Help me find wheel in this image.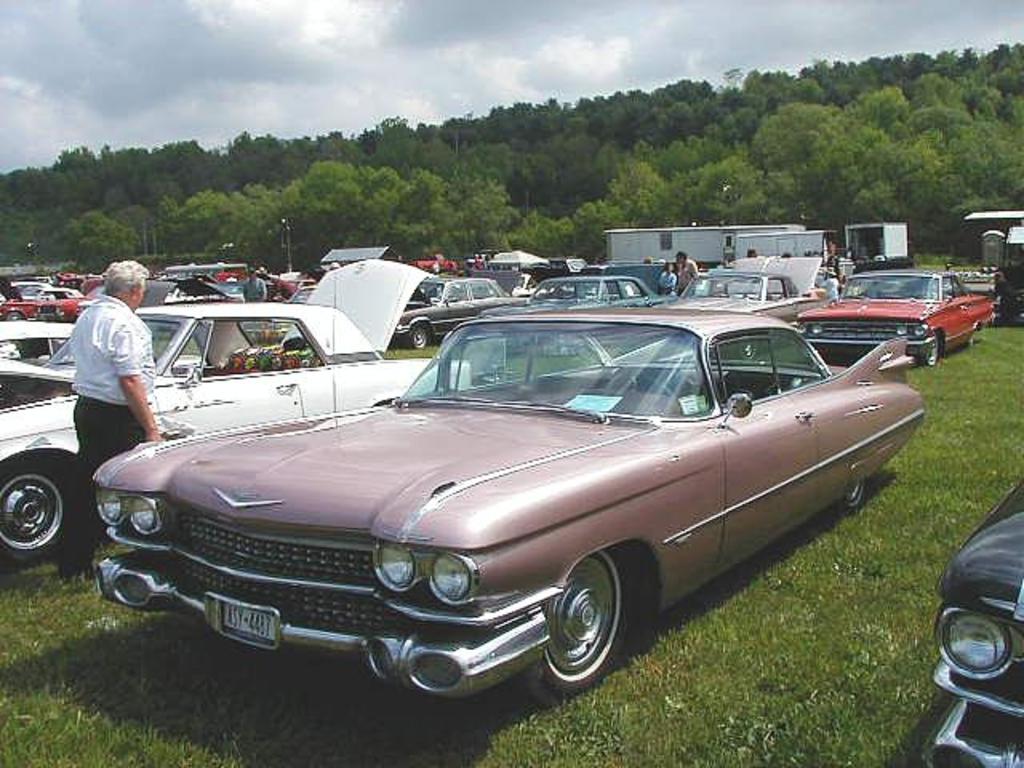
Found it: (x1=838, y1=475, x2=864, y2=506).
